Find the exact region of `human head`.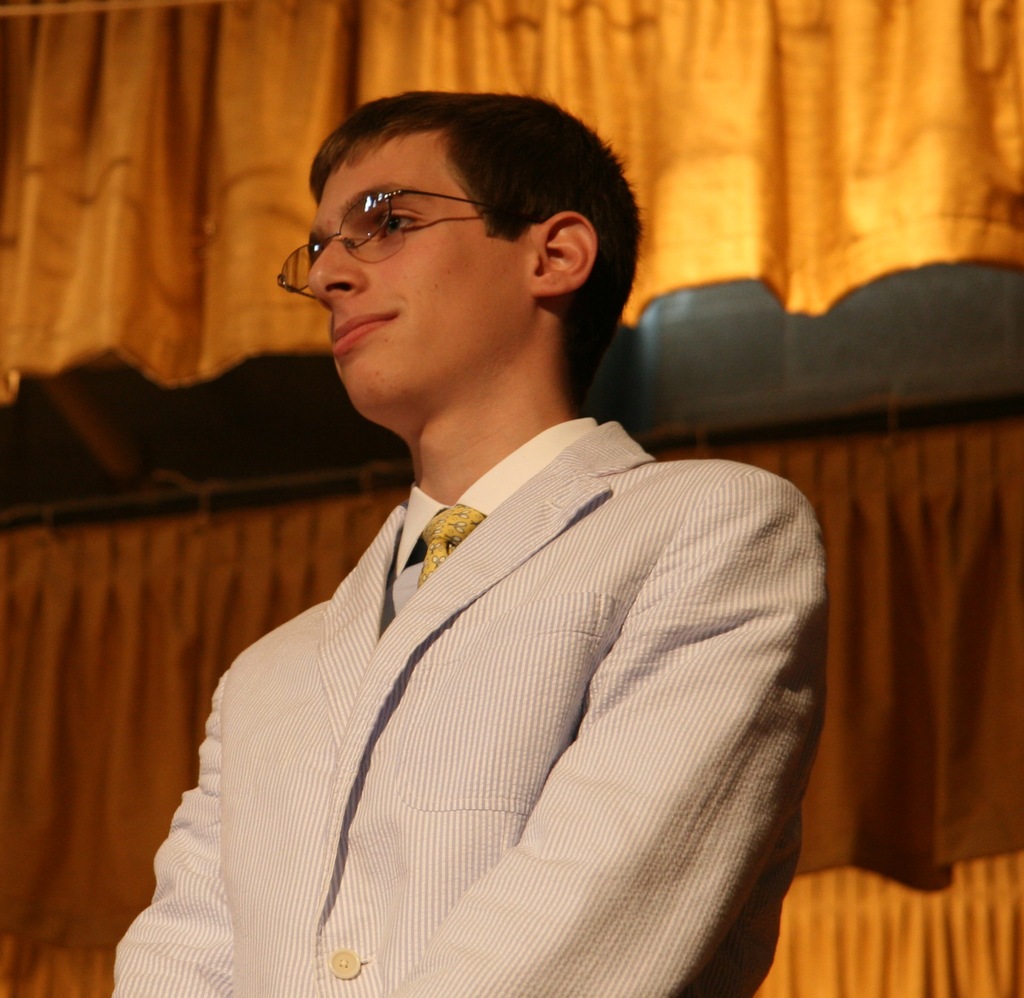
Exact region: <bbox>282, 84, 630, 379</bbox>.
